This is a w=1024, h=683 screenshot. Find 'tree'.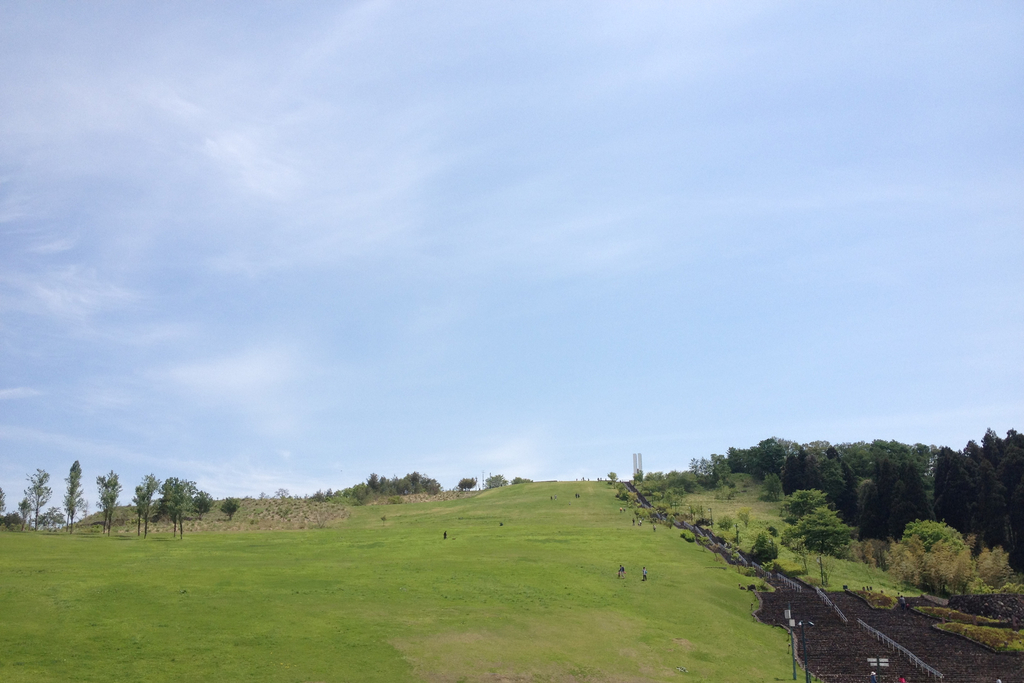
Bounding box: 191 487 216 526.
